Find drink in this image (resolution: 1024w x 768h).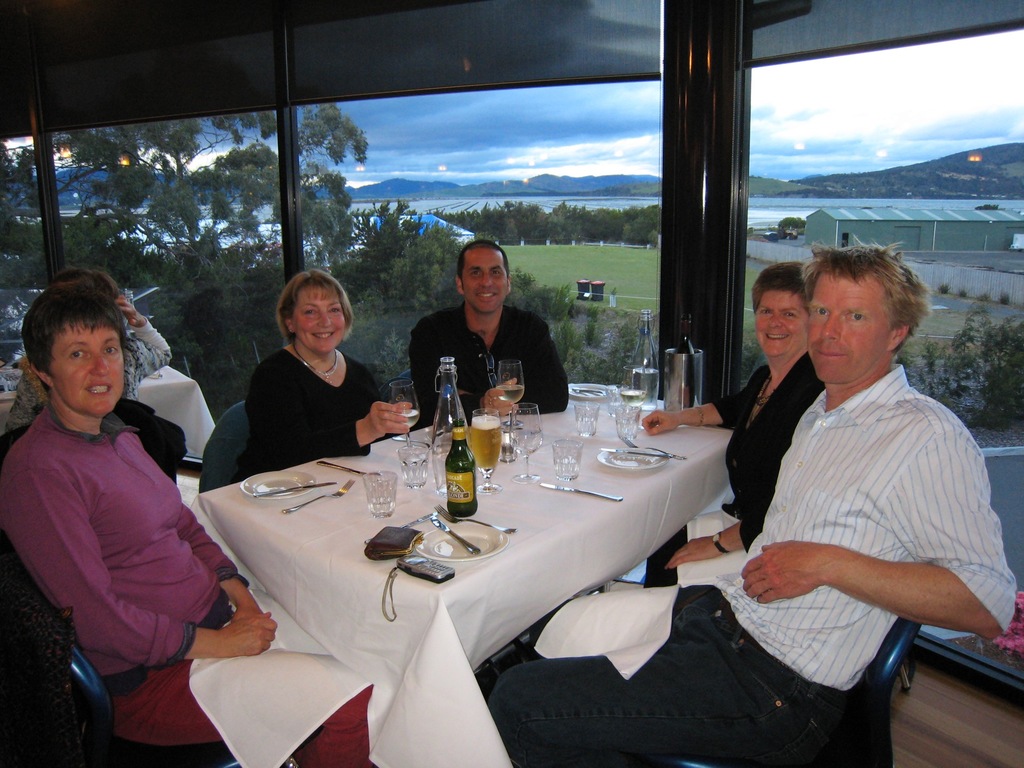
x1=495 y1=380 x2=529 y2=401.
